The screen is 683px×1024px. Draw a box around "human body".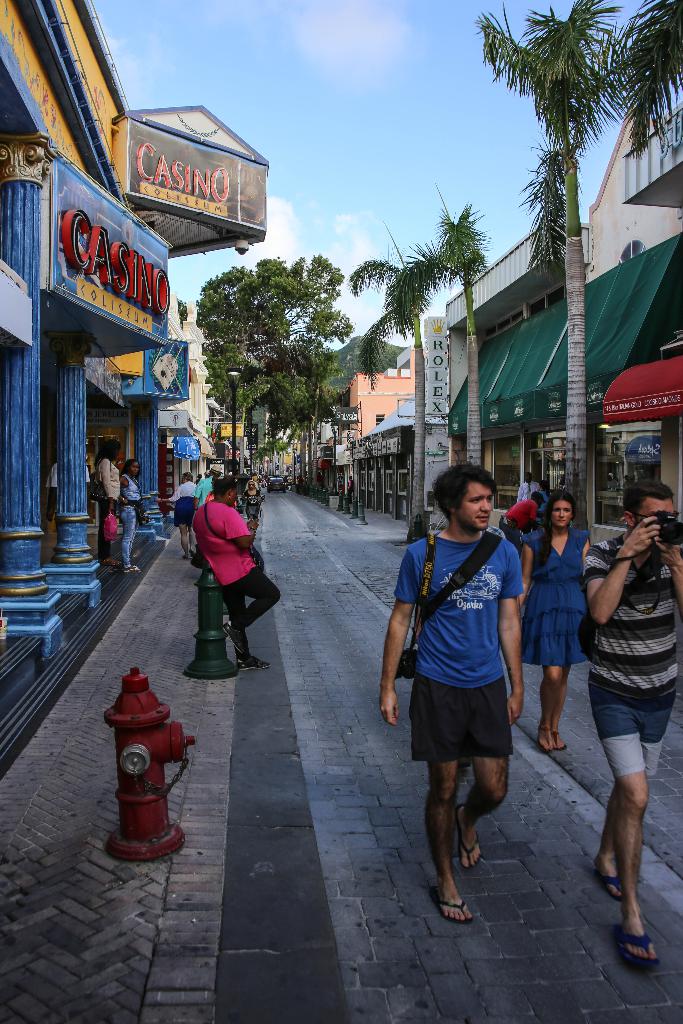
rect(97, 438, 120, 560).
